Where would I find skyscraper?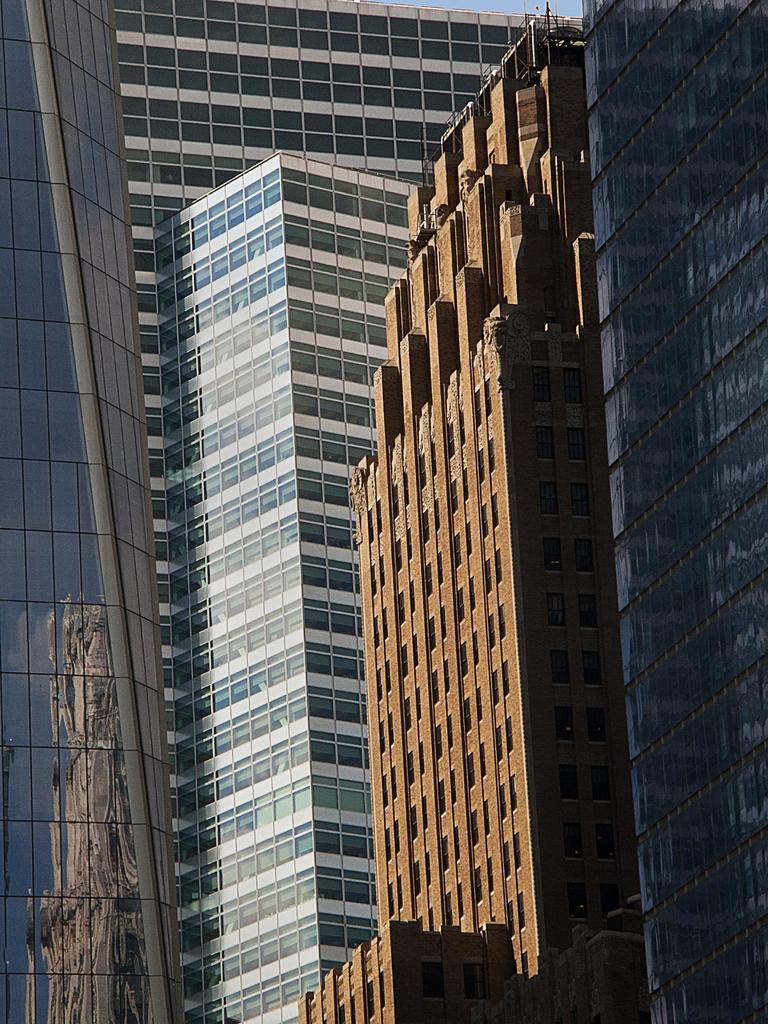
At (333,44,652,1023).
